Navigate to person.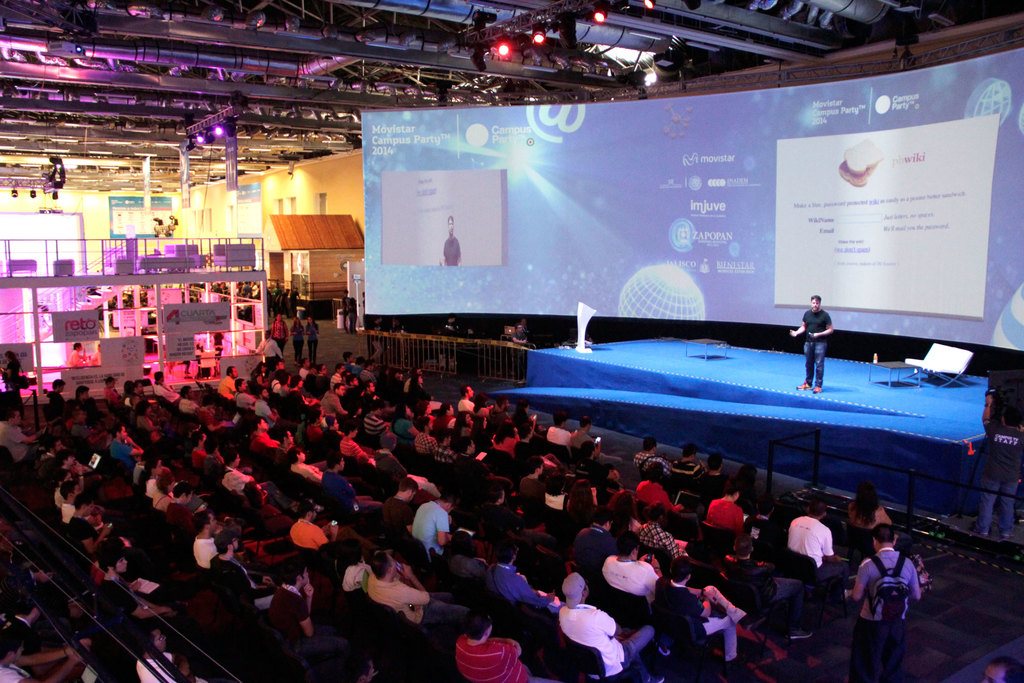
Navigation target: BBox(307, 313, 319, 363).
